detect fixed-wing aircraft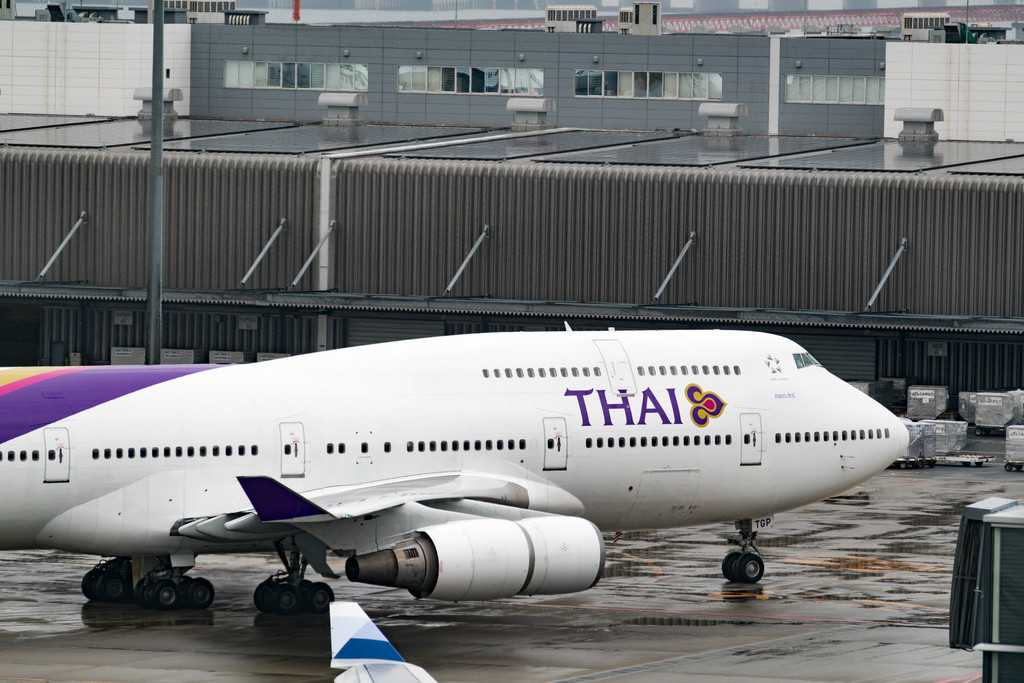
0, 328, 916, 631
